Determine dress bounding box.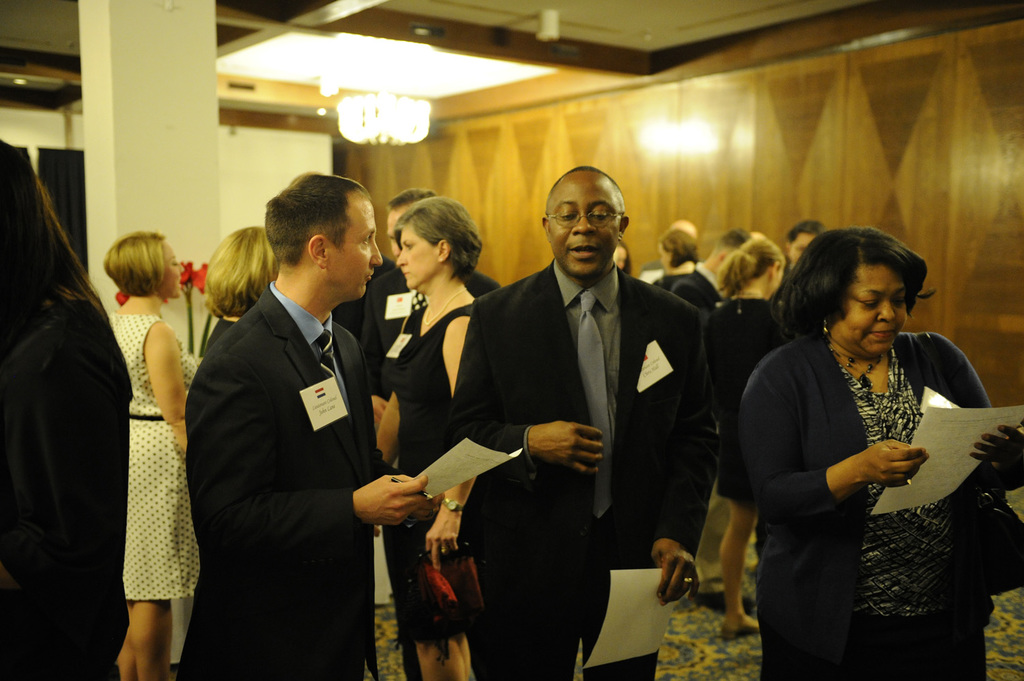
Determined: locate(108, 309, 197, 603).
